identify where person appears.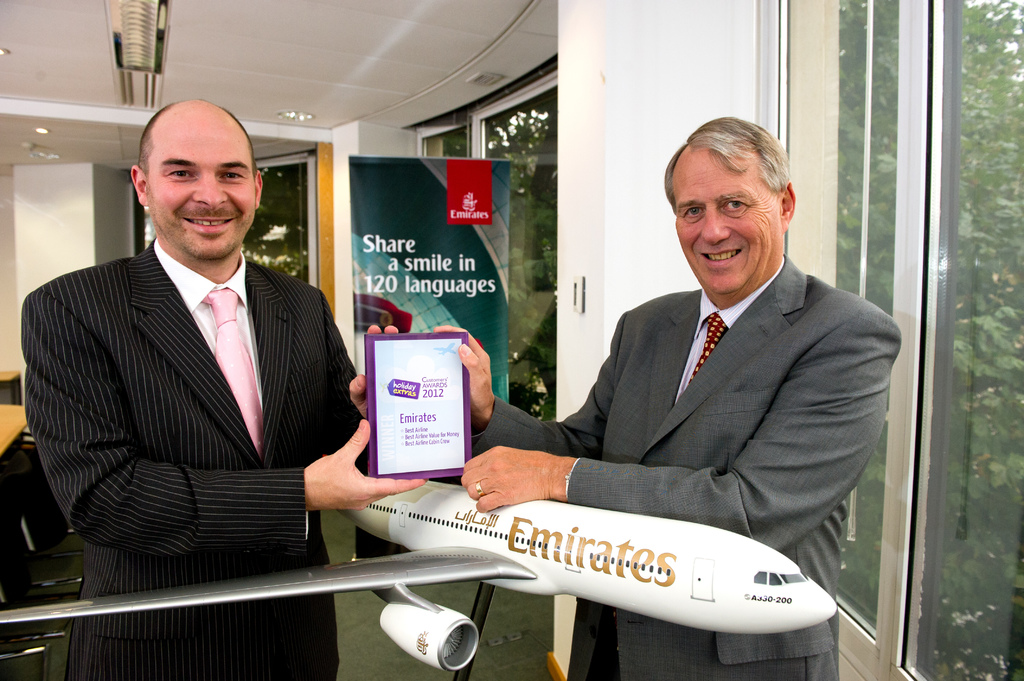
Appears at Rect(433, 108, 892, 680).
